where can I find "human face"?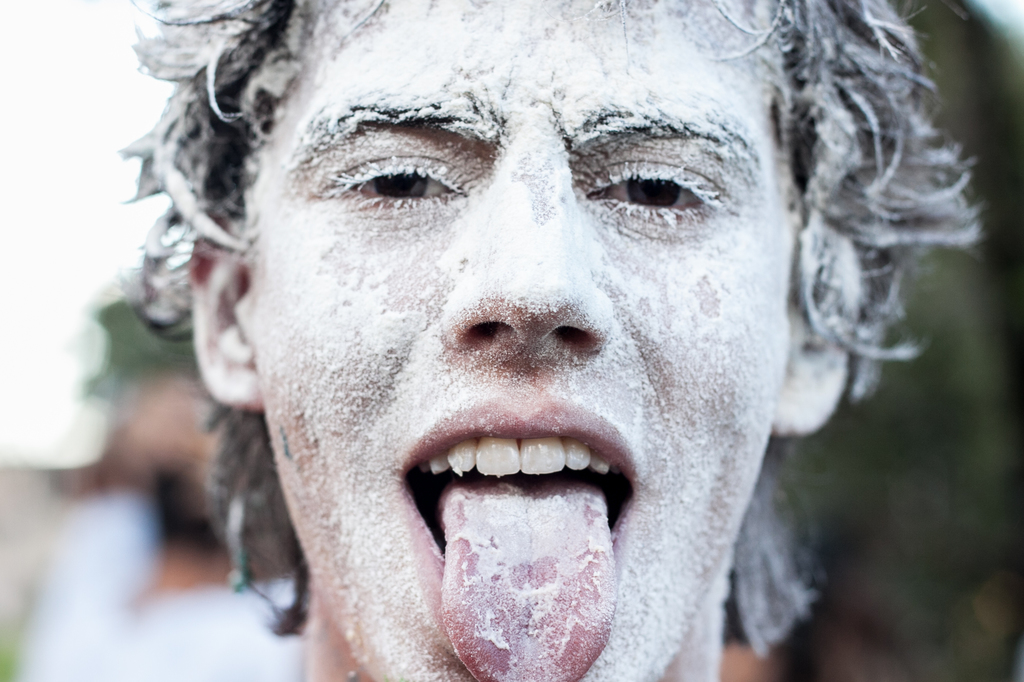
You can find it at 253 0 796 681.
